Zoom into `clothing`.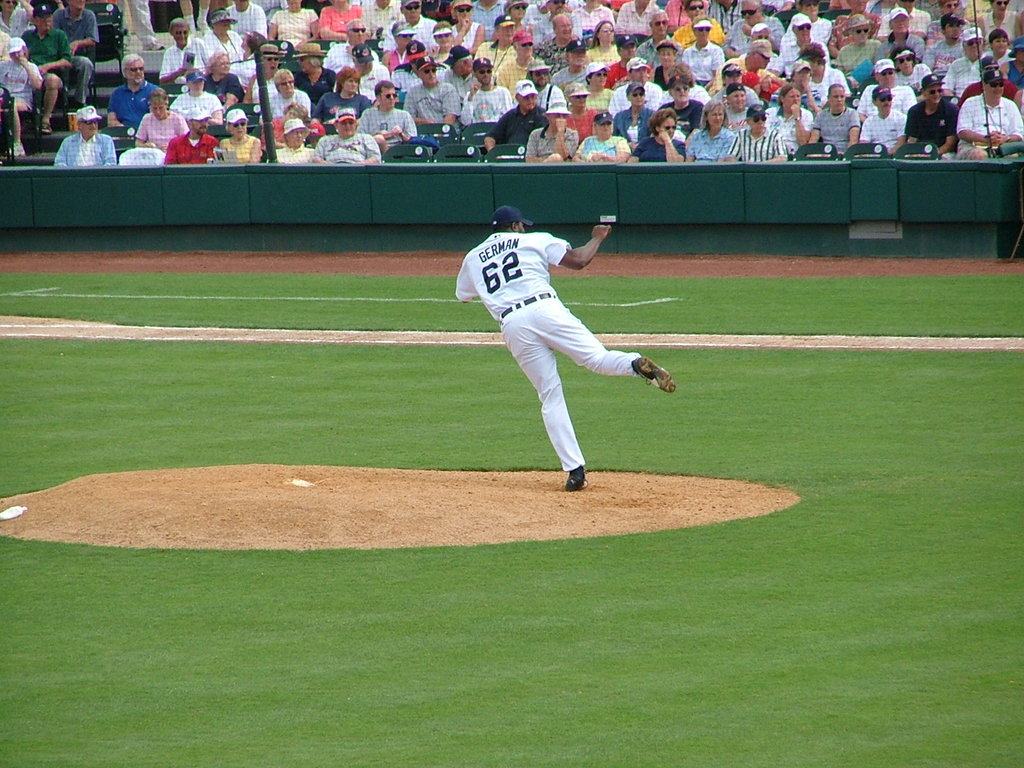
Zoom target: select_region(51, 6, 102, 105).
